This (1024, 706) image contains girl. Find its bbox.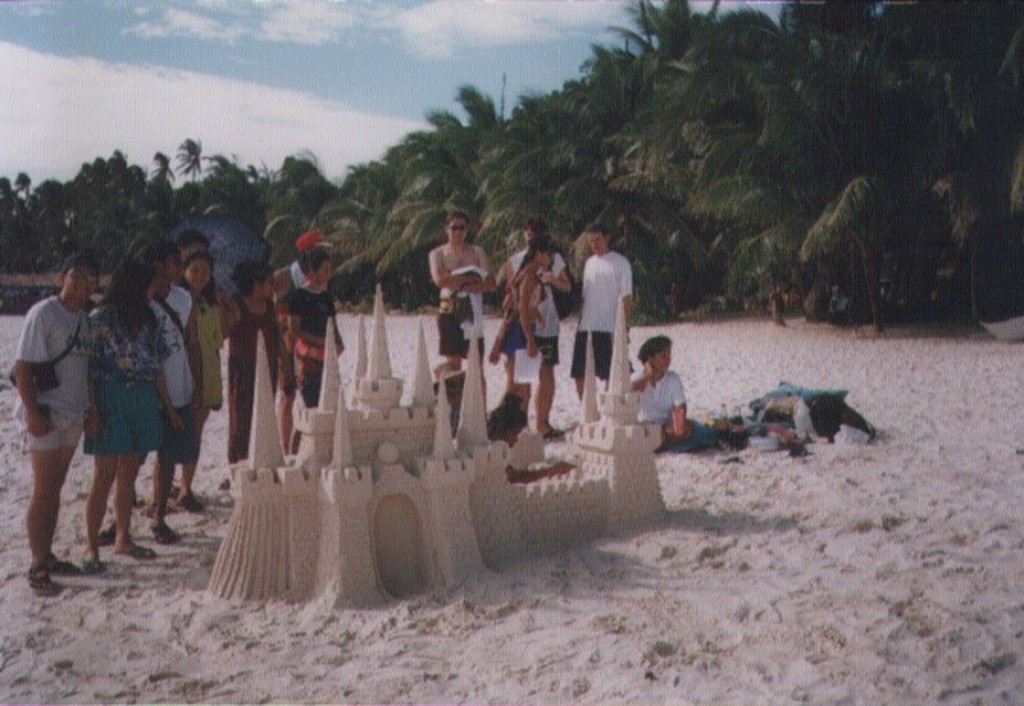
l=221, t=261, r=283, b=490.
